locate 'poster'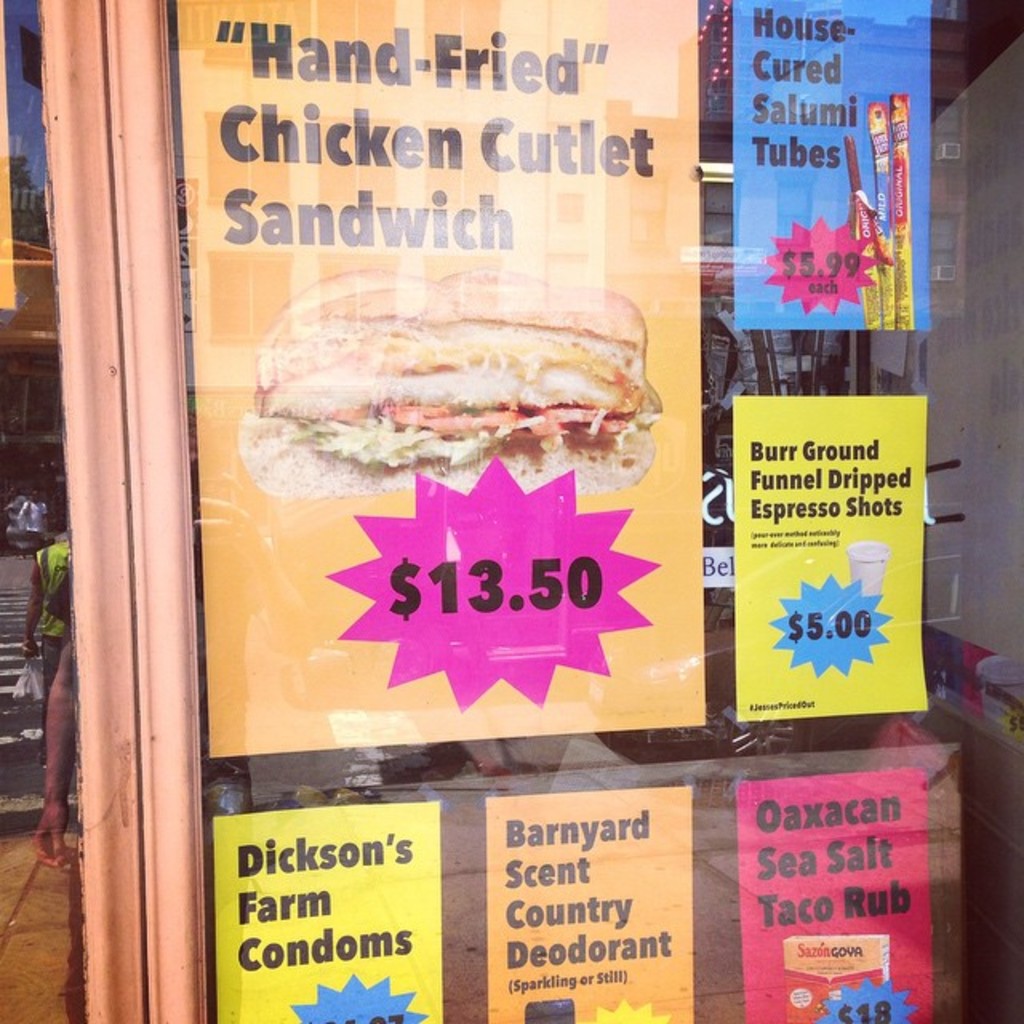
<region>739, 766, 936, 1022</region>
